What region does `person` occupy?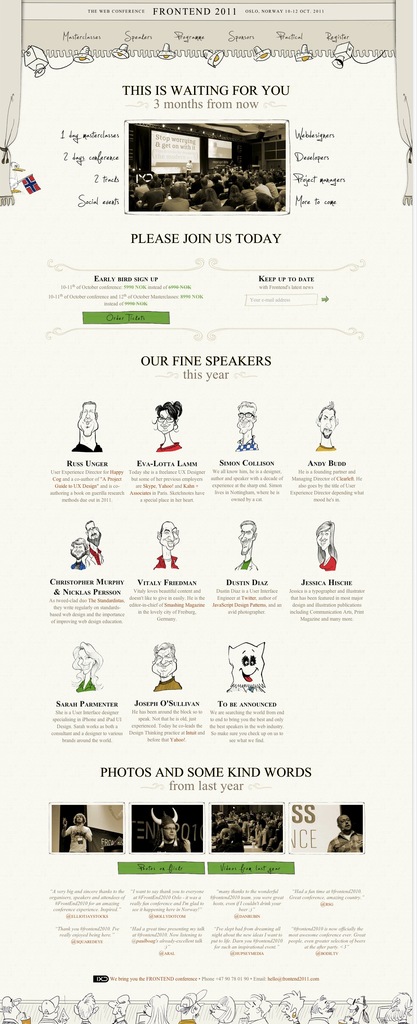
[left=210, top=994, right=240, bottom=1023].
